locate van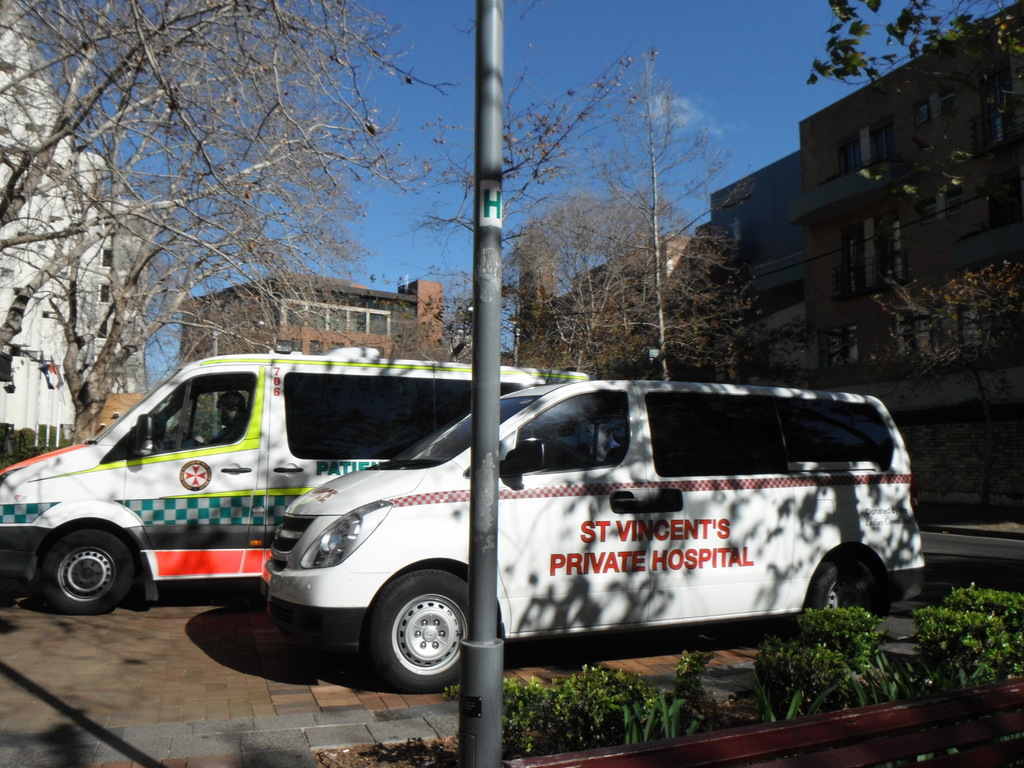
(0, 344, 593, 616)
